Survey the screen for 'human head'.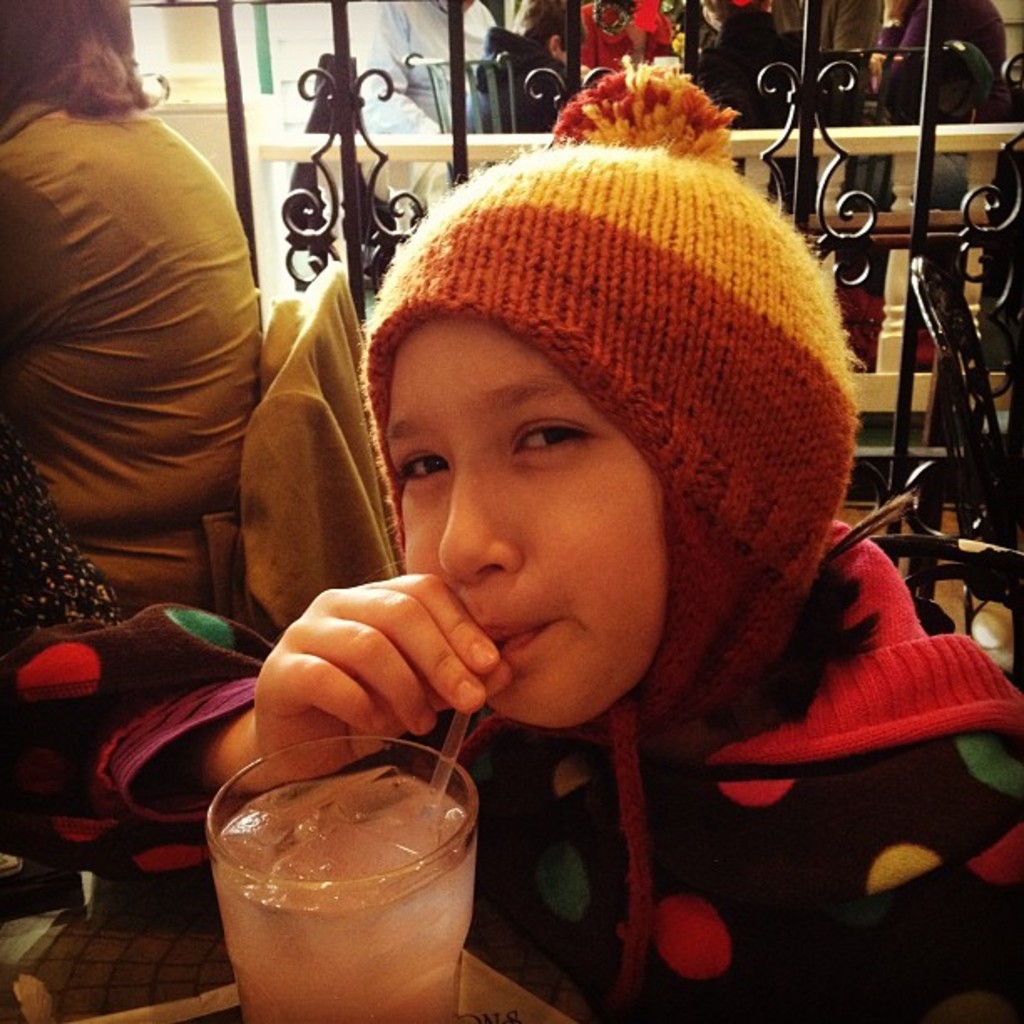
Survey found: {"left": 519, "top": 0, "right": 594, "bottom": 57}.
